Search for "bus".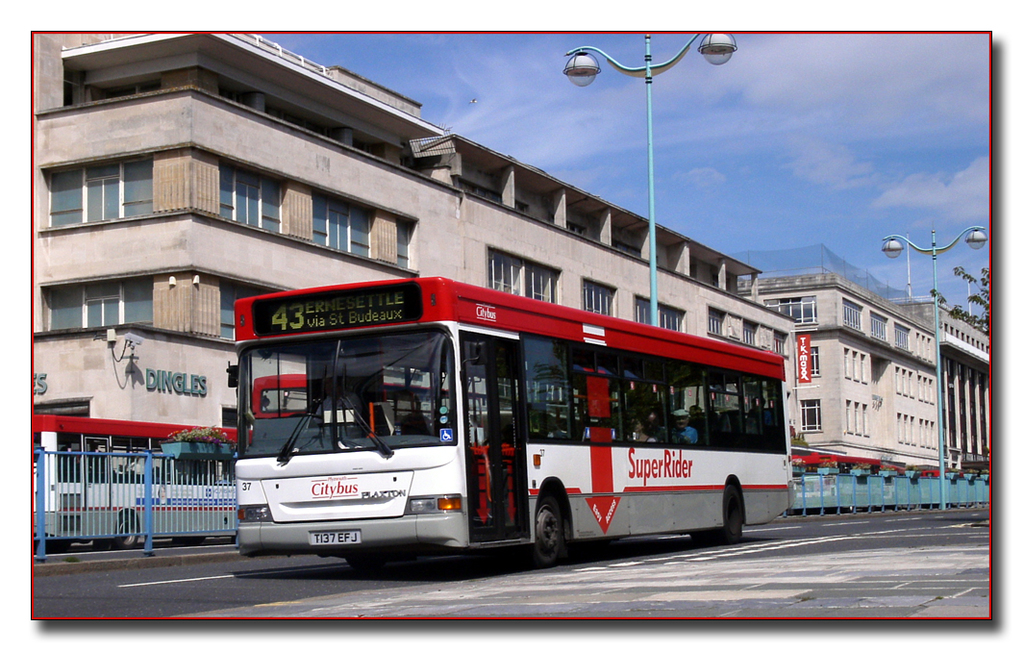
Found at (x1=25, y1=416, x2=253, y2=550).
